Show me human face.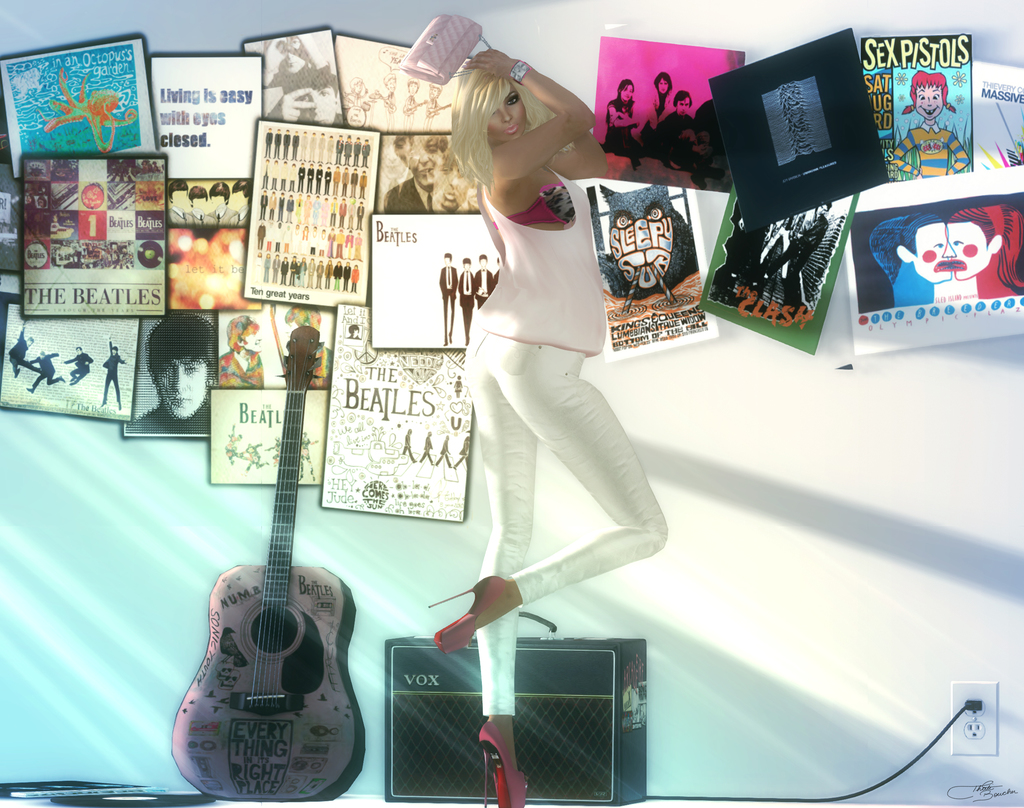
human face is here: region(679, 96, 691, 117).
